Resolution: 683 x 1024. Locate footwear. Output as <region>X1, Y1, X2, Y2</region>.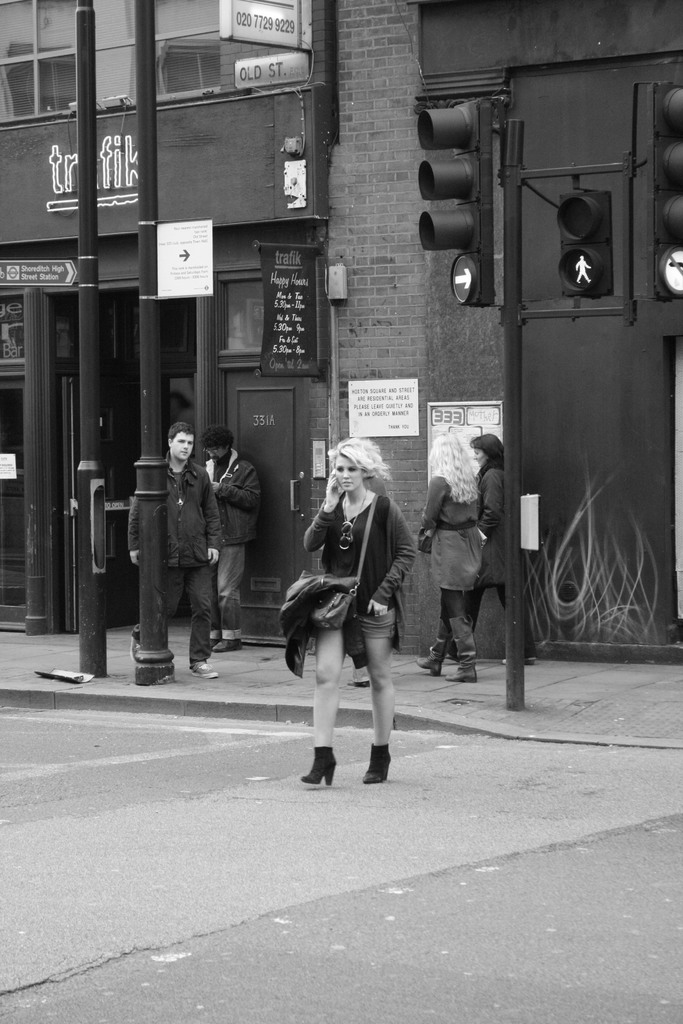
<region>193, 659, 219, 676</region>.
